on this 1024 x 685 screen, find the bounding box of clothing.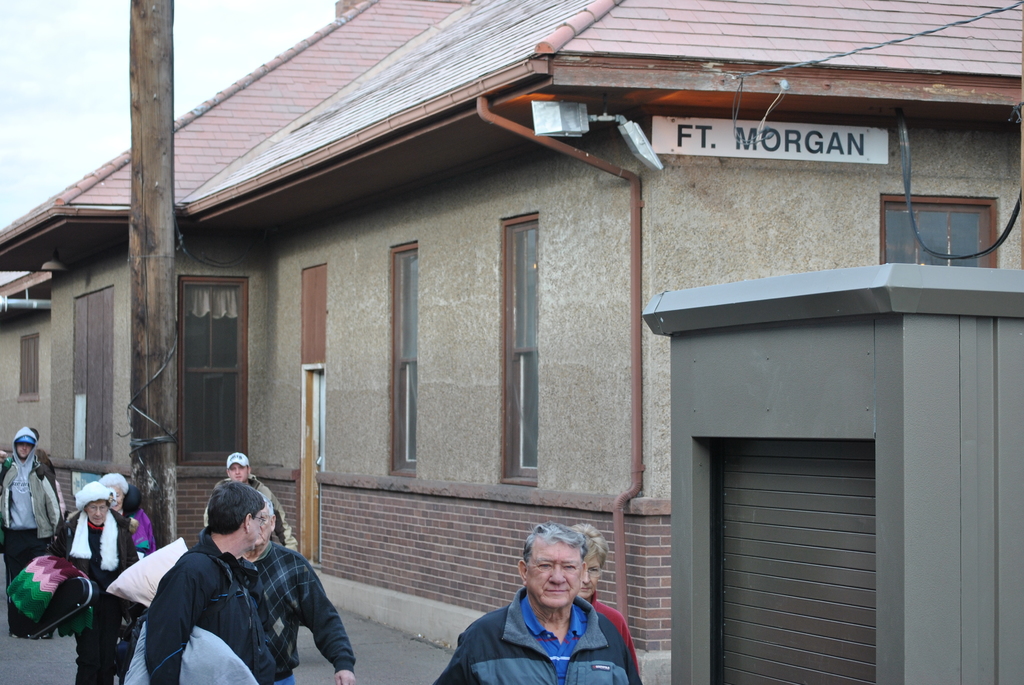
Bounding box: (x1=4, y1=522, x2=51, y2=604).
